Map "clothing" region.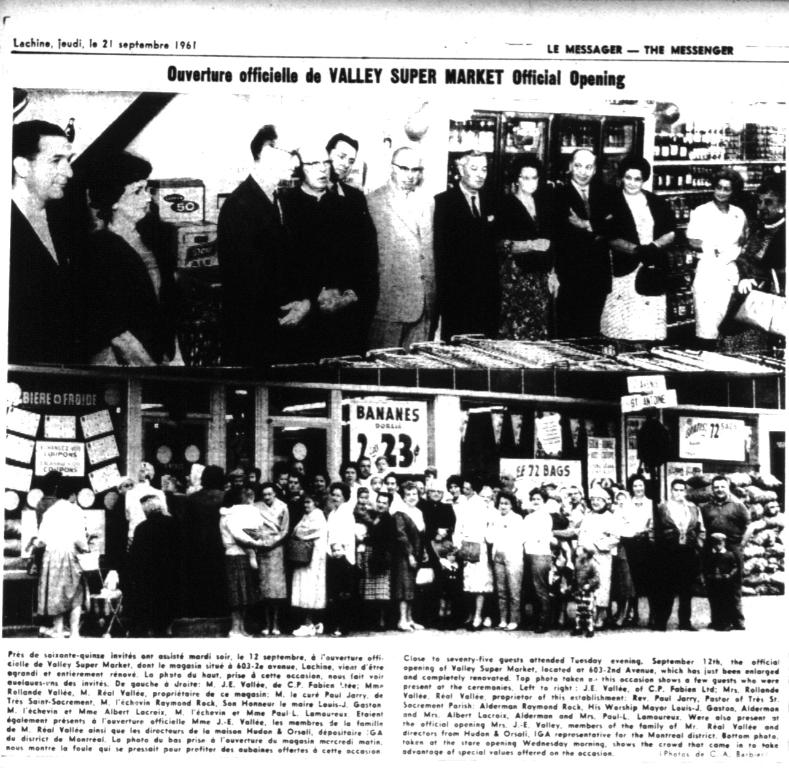
Mapped to 124:480:169:557.
